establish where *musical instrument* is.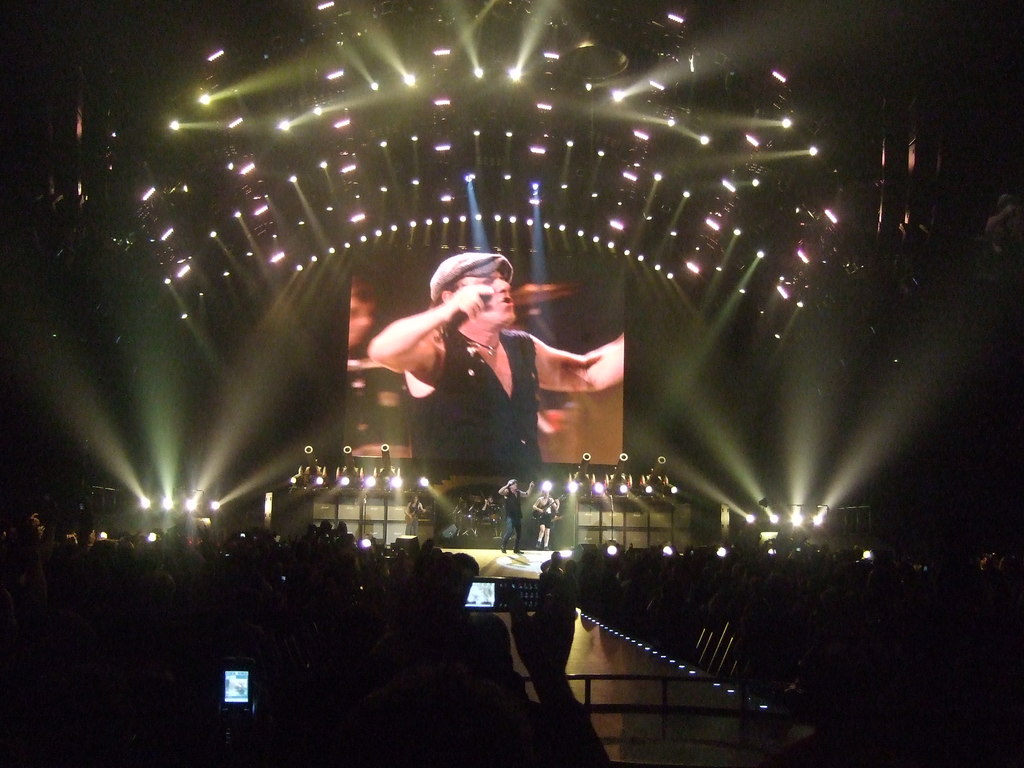
Established at <region>401, 502, 427, 526</region>.
